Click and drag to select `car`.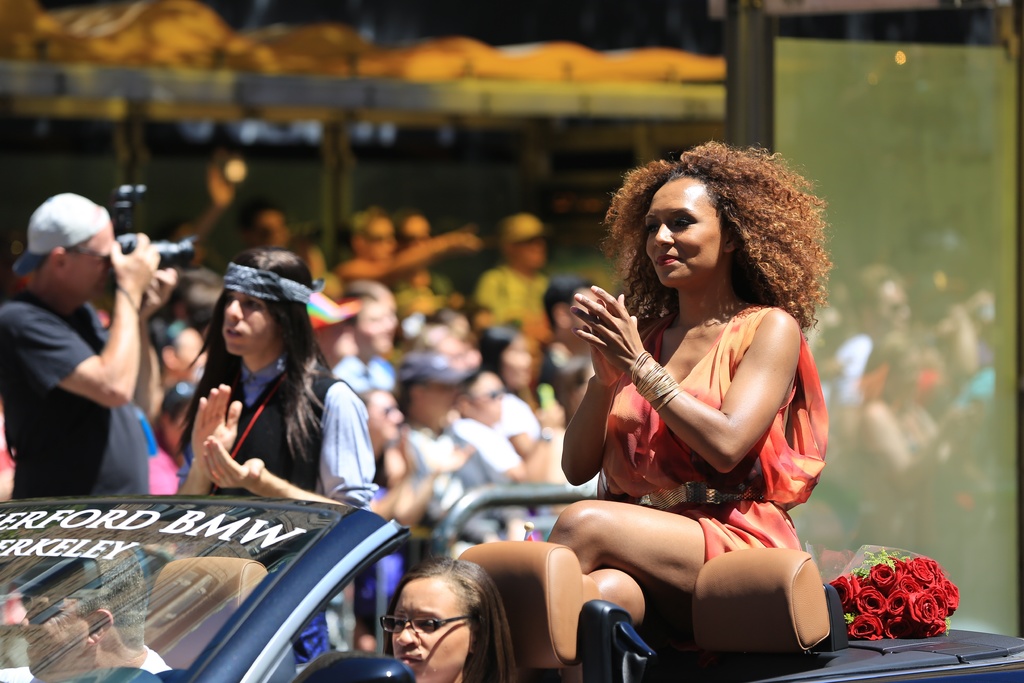
Selection: 0:497:1023:682.
